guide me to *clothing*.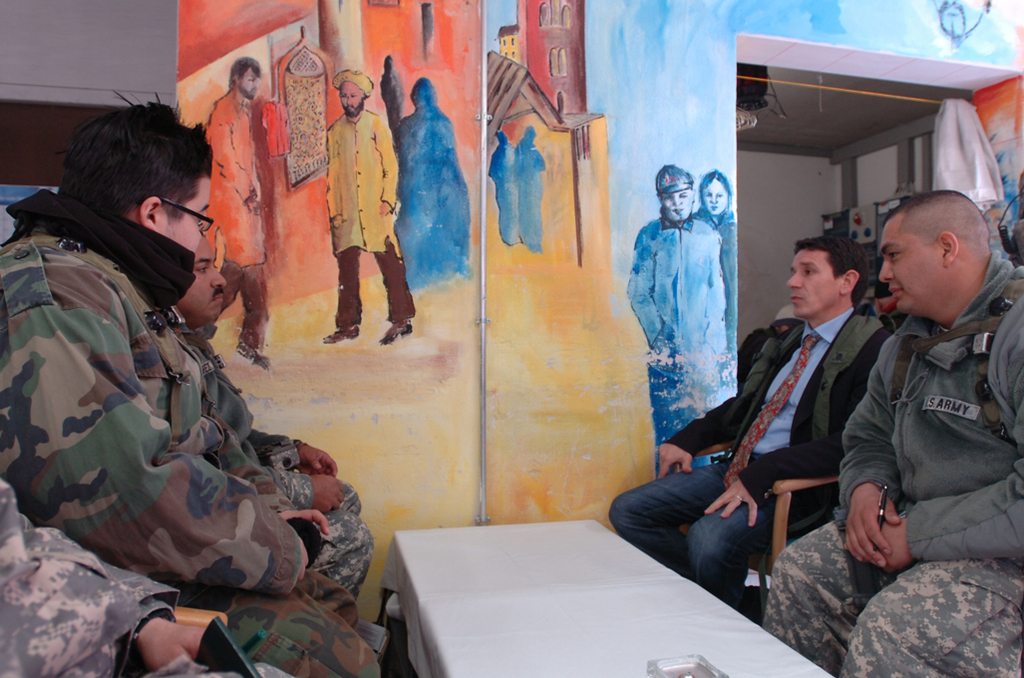
Guidance: <bbox>625, 216, 737, 478</bbox>.
